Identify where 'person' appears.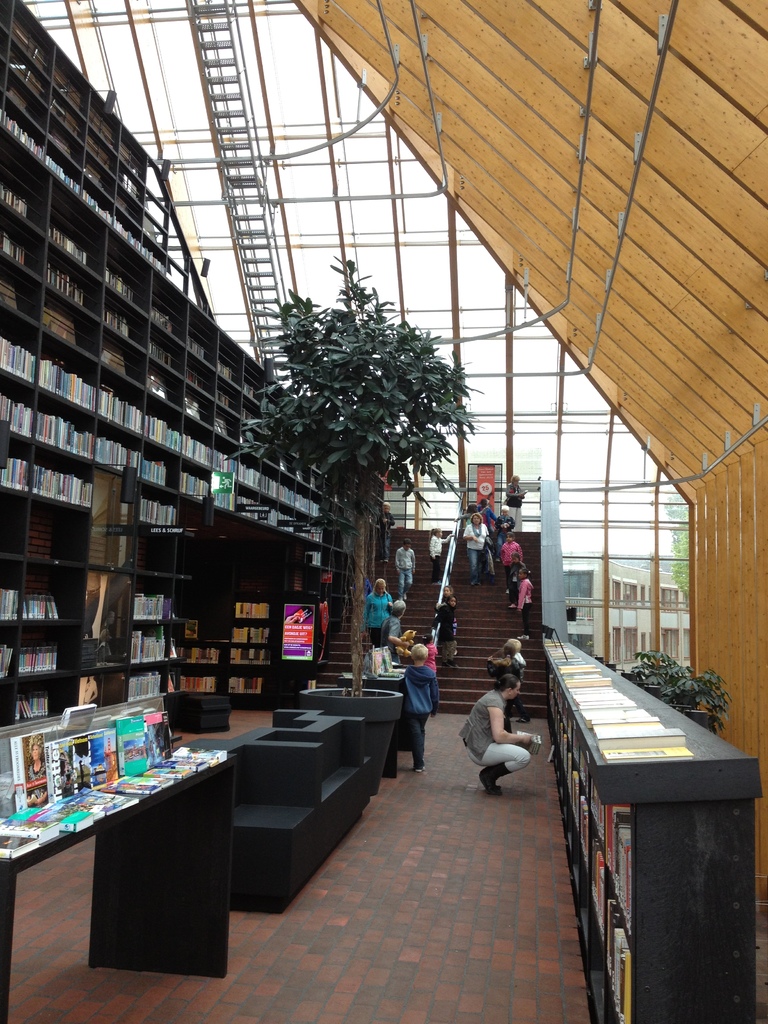
Appears at [left=495, top=527, right=532, bottom=596].
